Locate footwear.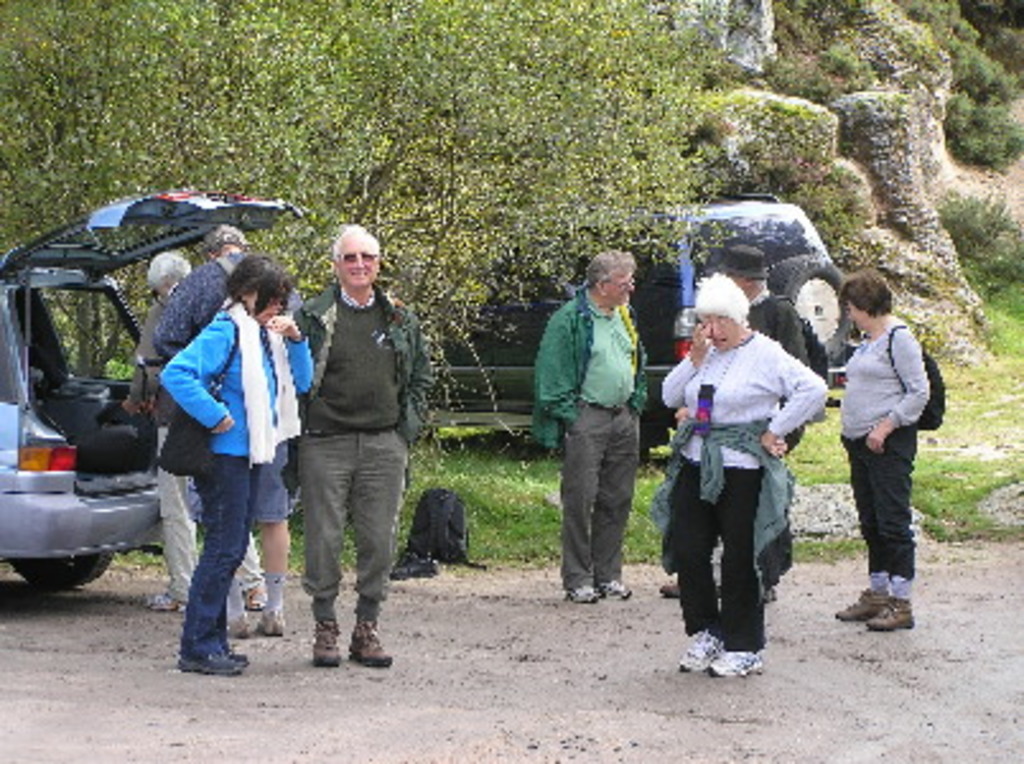
Bounding box: 657,576,690,596.
